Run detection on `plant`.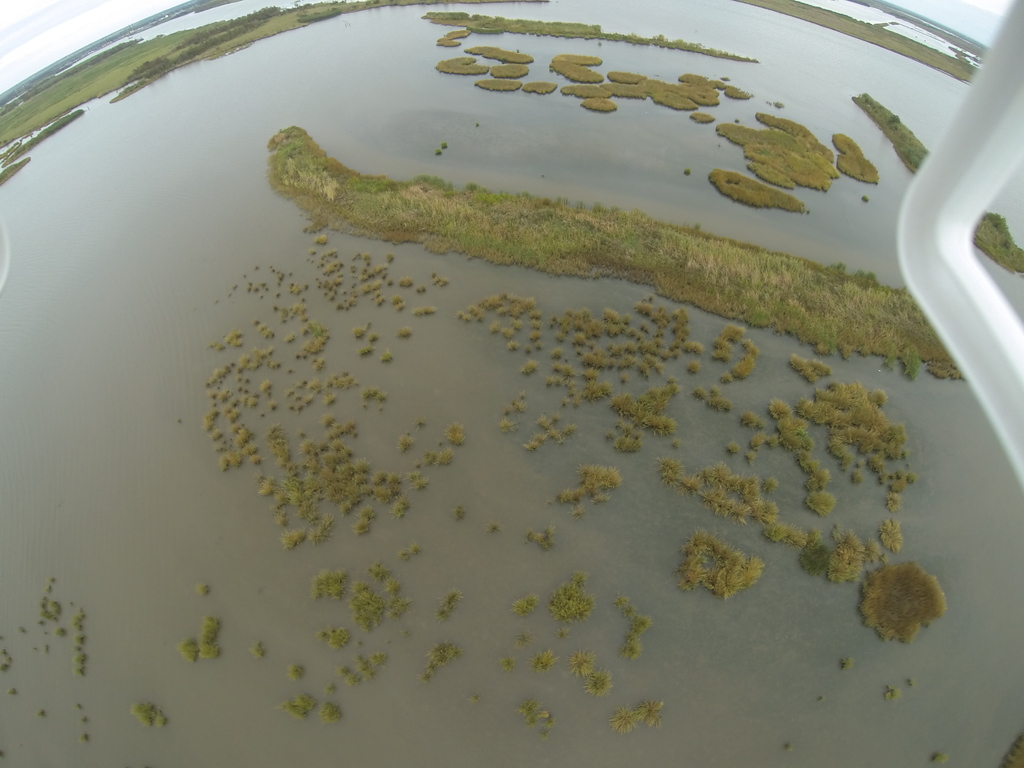
Result: [9, 689, 15, 695].
